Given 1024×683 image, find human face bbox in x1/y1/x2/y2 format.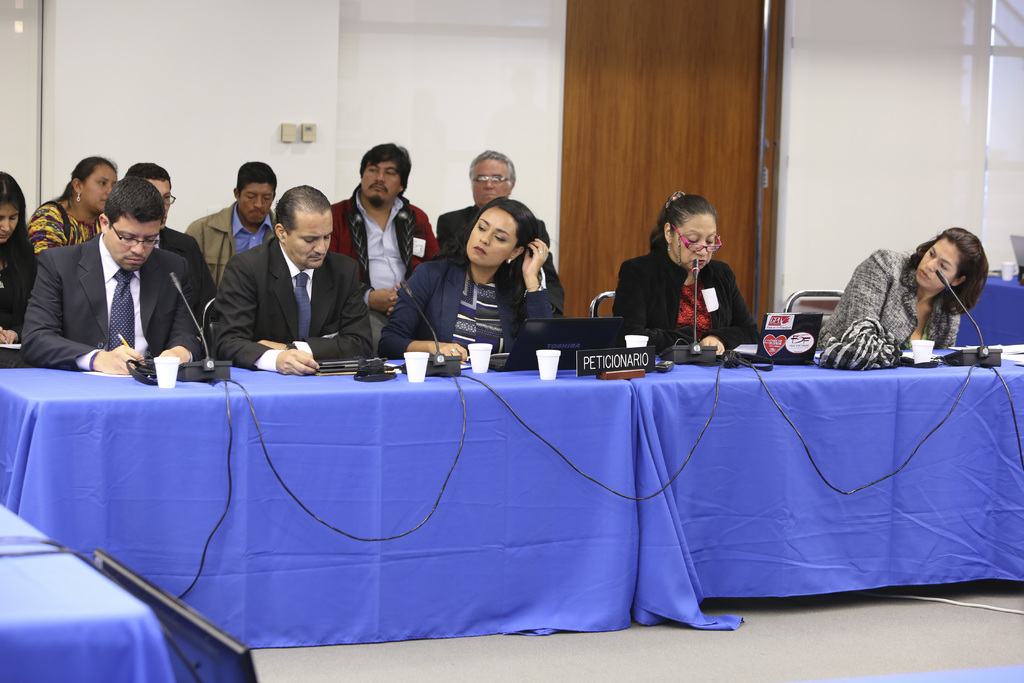
356/158/401/208.
